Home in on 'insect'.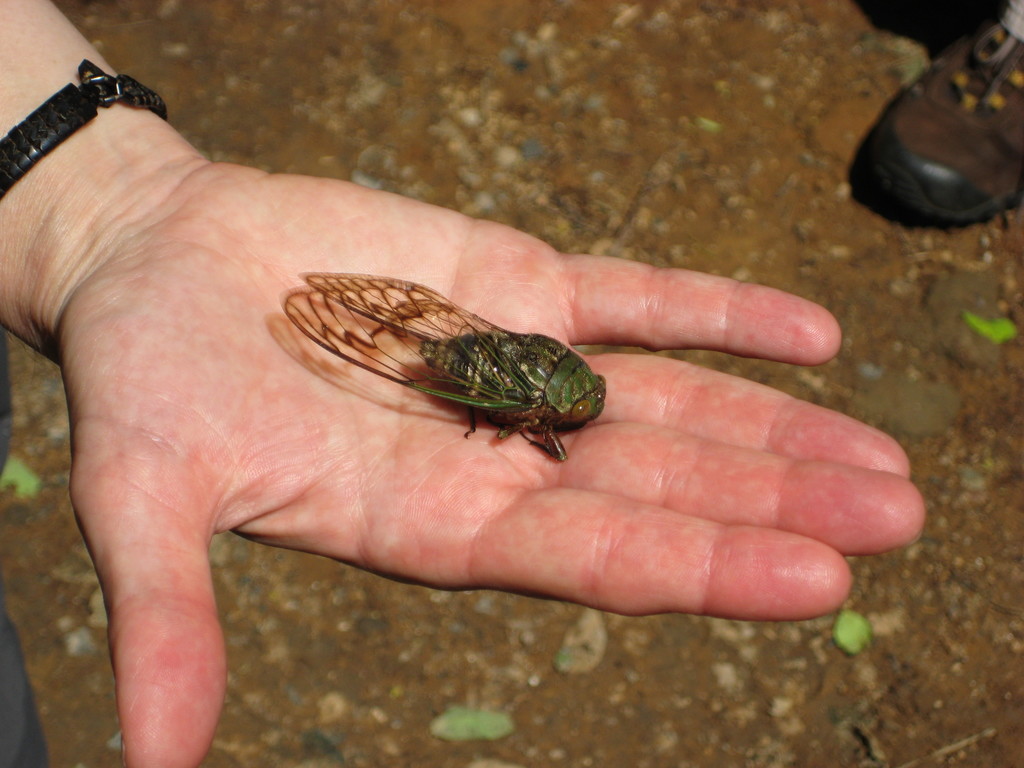
Homed in at rect(278, 270, 610, 463).
